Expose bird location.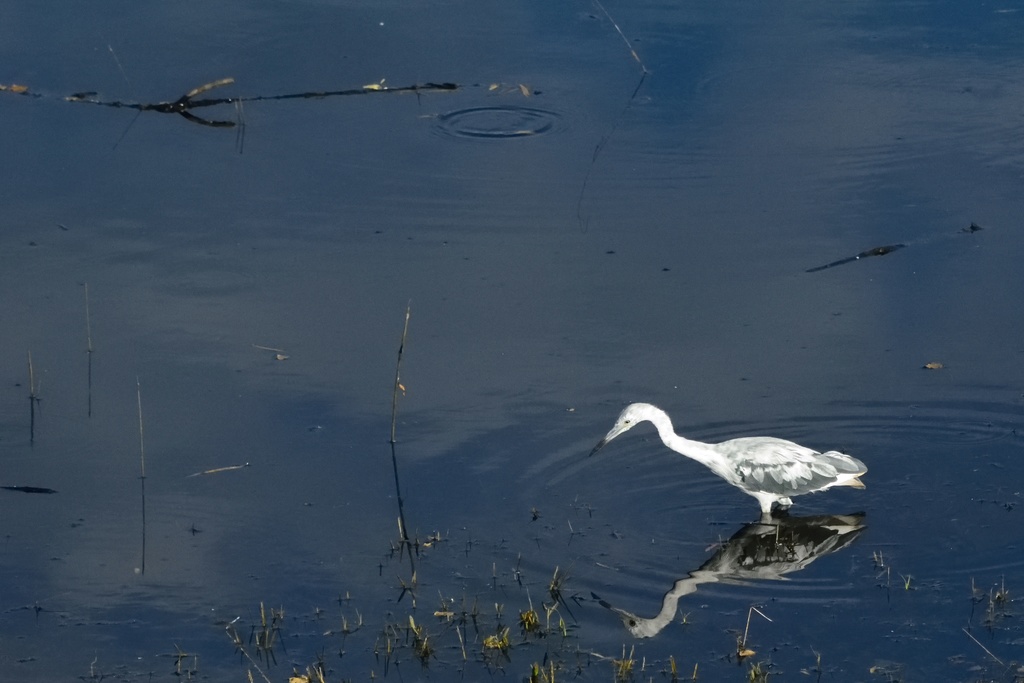
Exposed at l=598, t=409, r=870, b=538.
